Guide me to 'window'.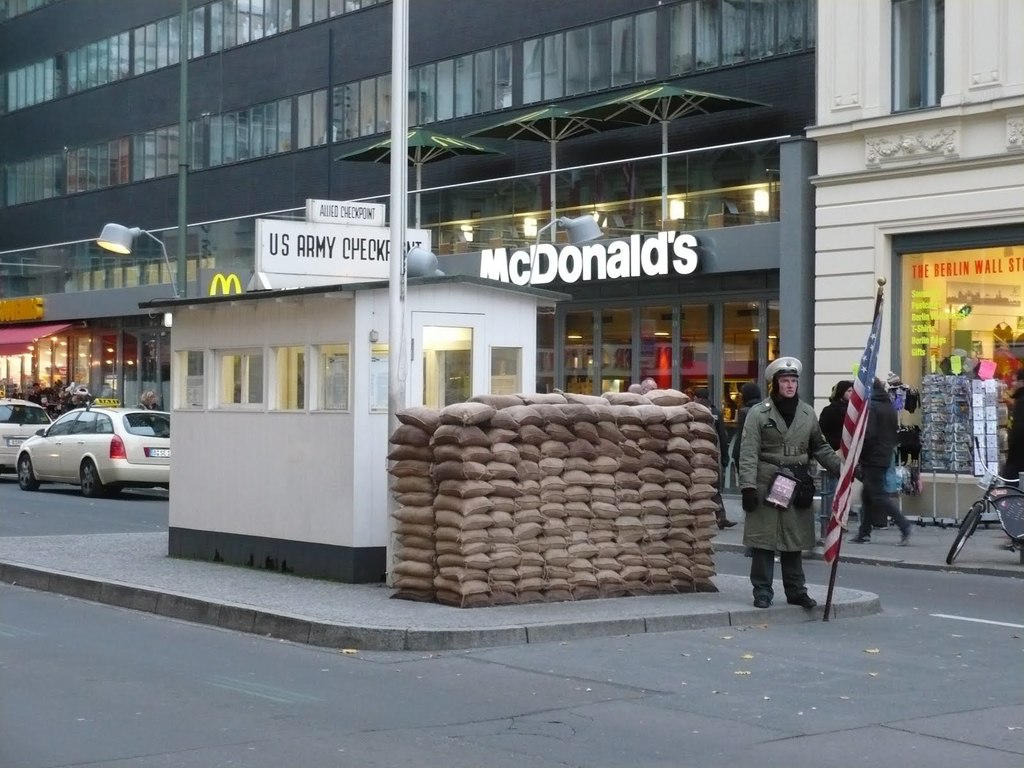
Guidance: box(267, 342, 308, 408).
